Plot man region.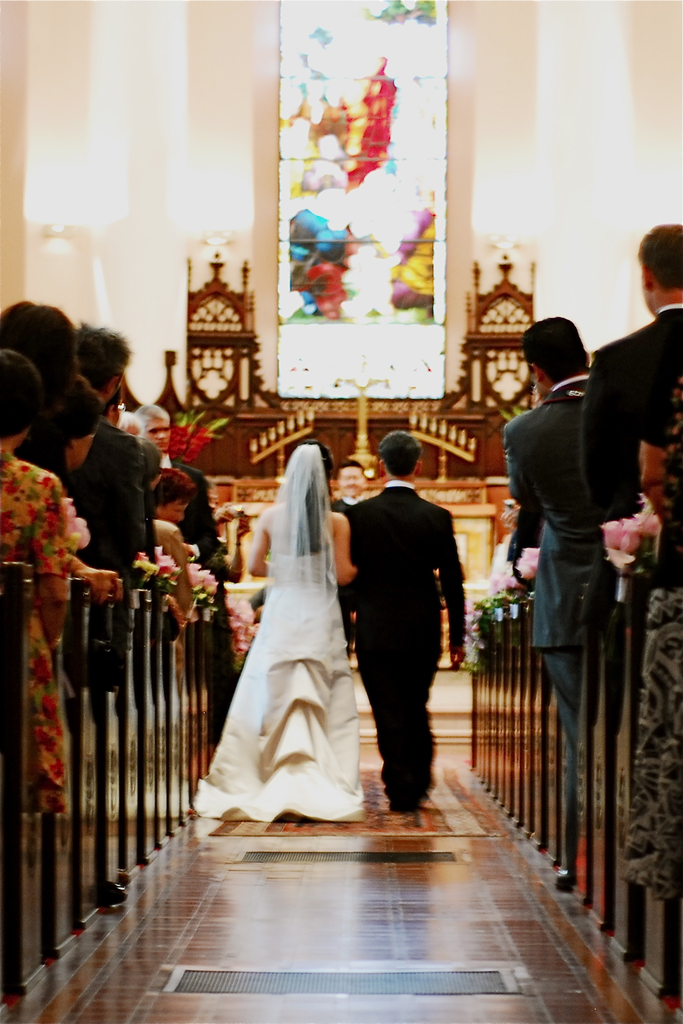
Plotted at box(506, 302, 600, 891).
